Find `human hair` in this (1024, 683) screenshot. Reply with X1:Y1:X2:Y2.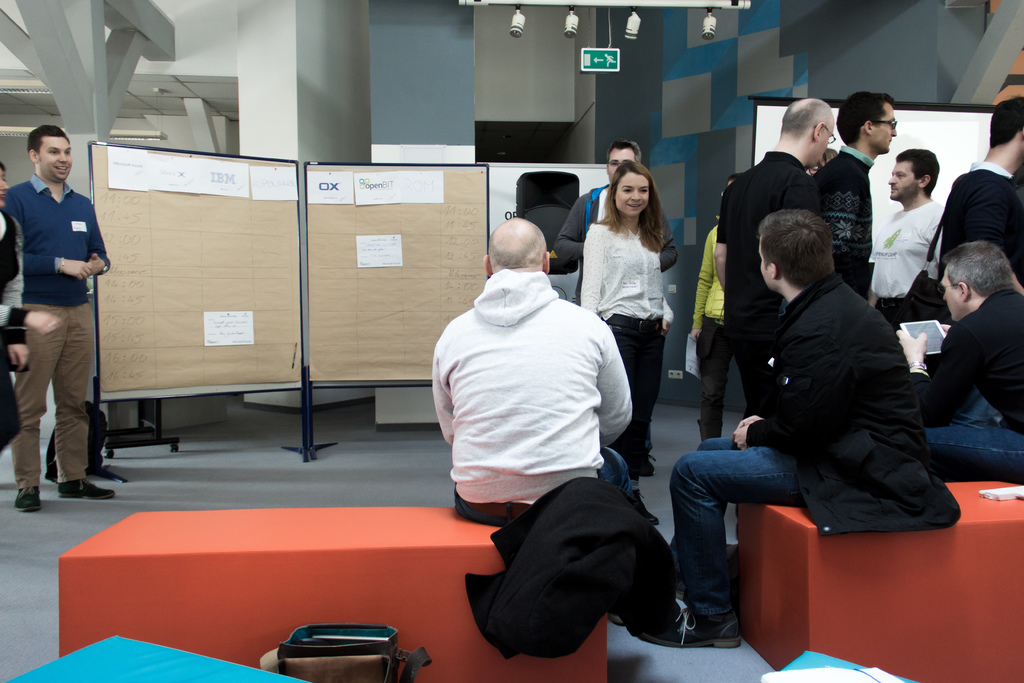
938:238:1016:300.
